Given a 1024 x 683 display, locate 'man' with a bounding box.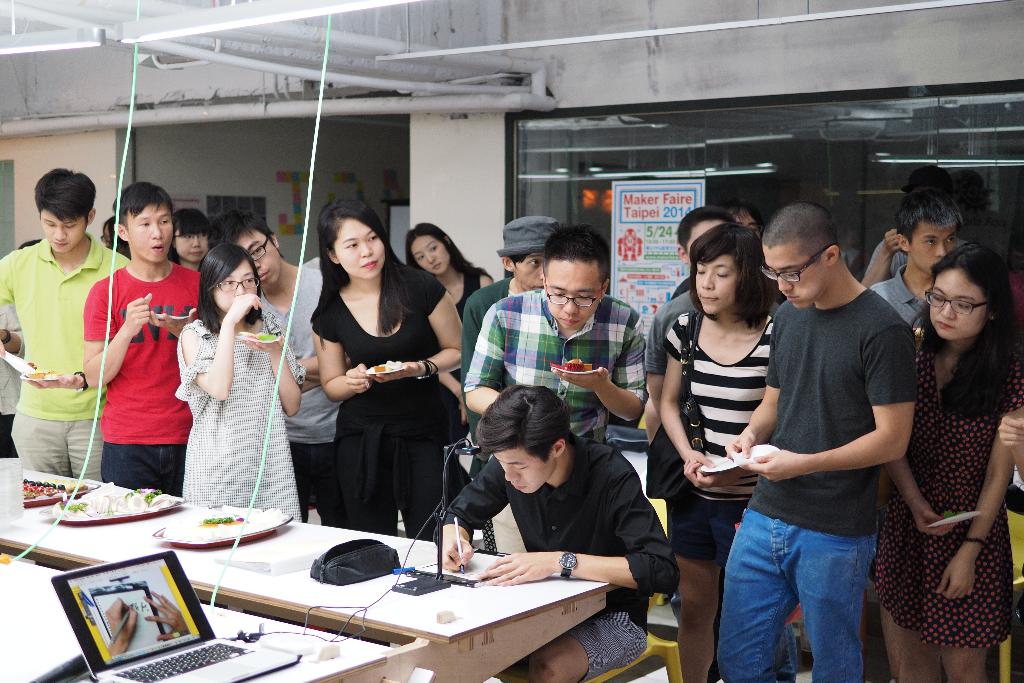
Located: x1=723, y1=202, x2=946, y2=682.
